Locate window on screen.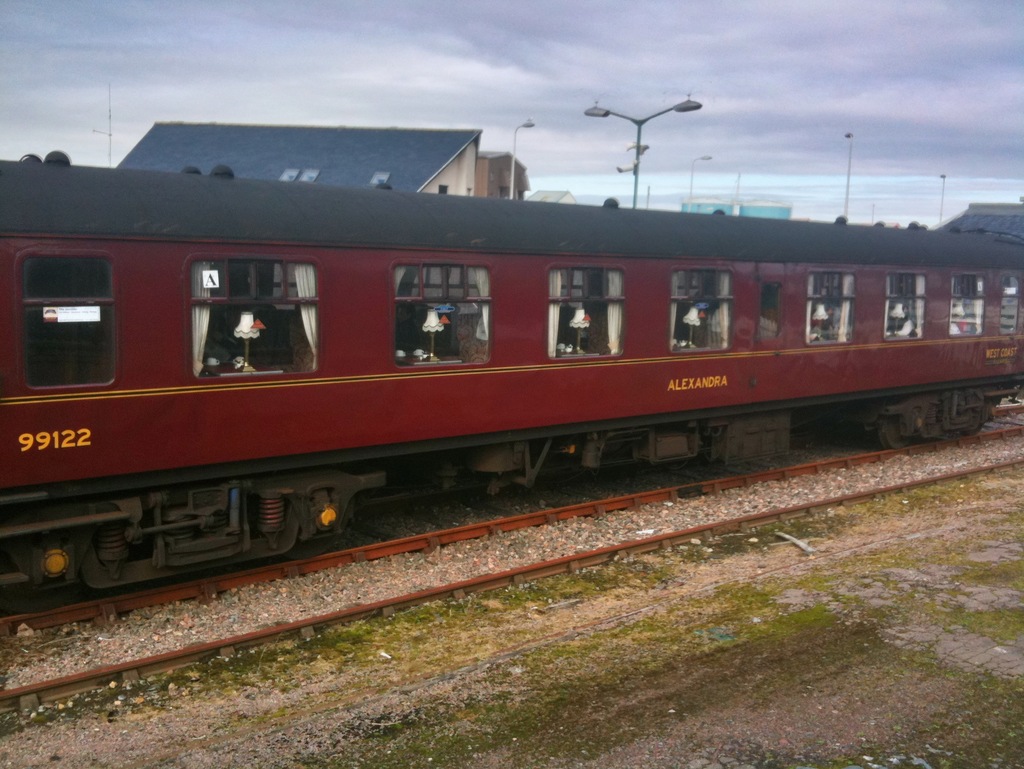
On screen at x1=535, y1=254, x2=636, y2=365.
